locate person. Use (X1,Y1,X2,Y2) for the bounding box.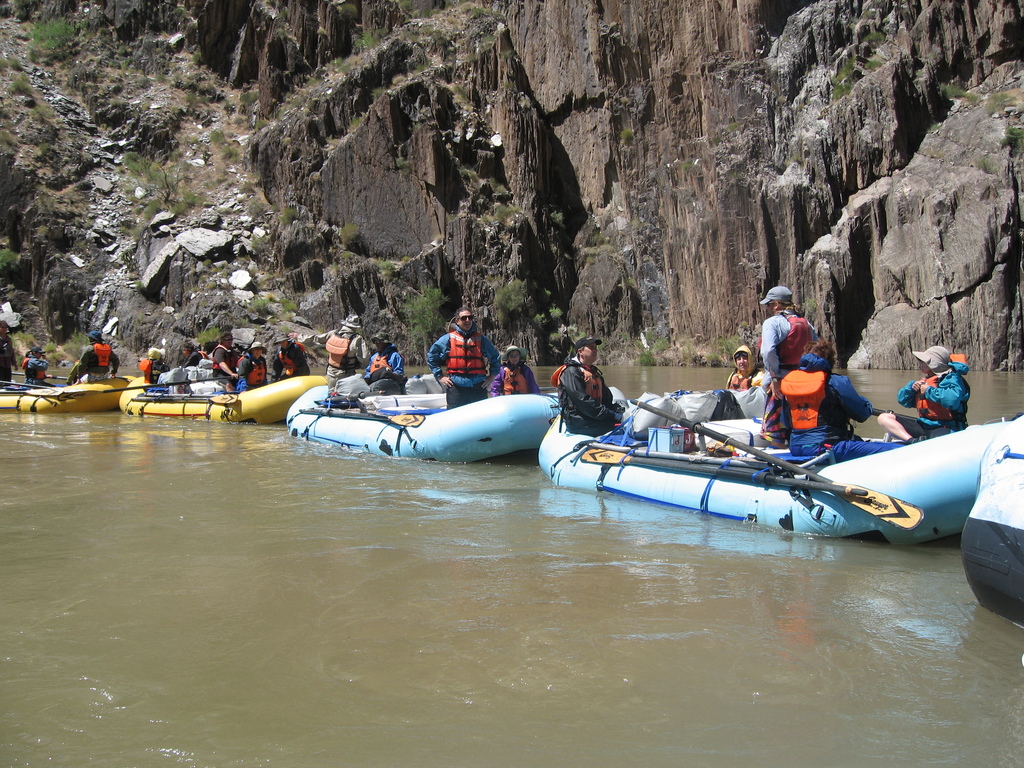
(431,304,504,411).
